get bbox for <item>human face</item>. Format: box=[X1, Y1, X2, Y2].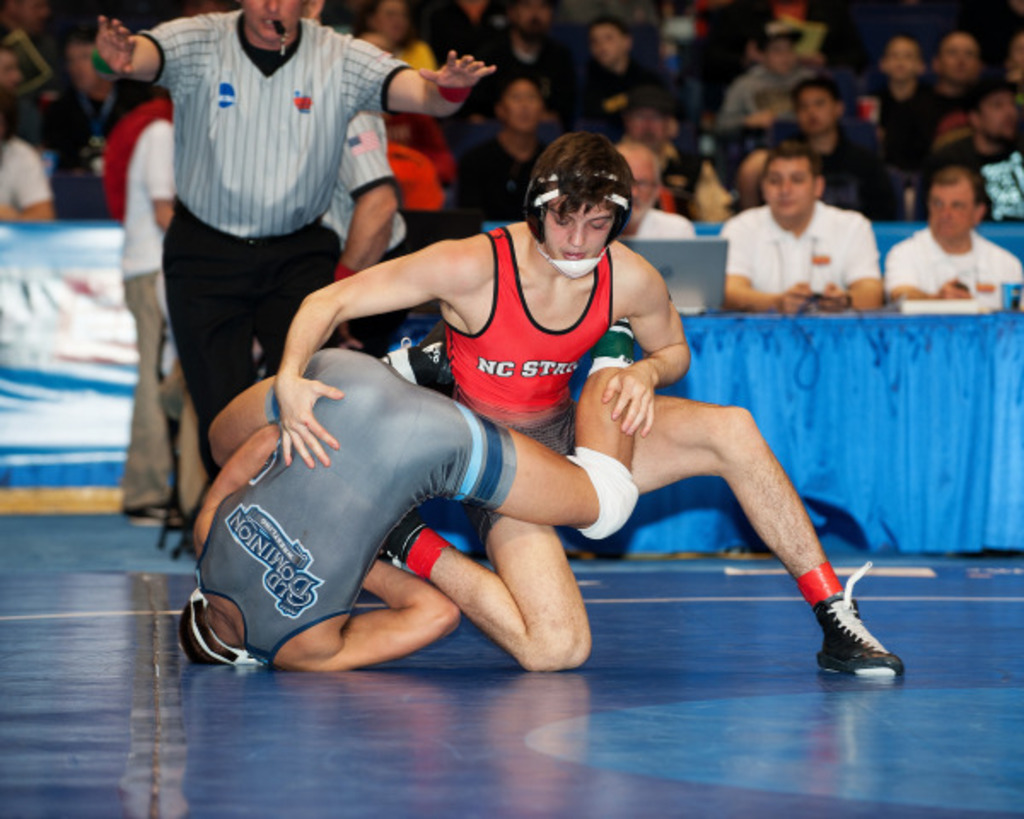
box=[884, 43, 916, 78].
